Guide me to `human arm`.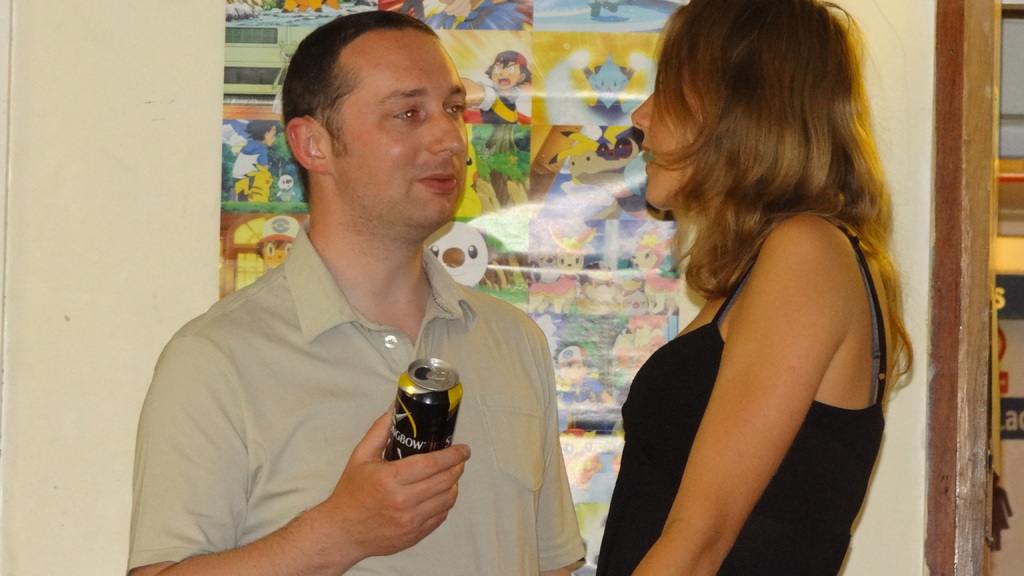
Guidance: box(126, 304, 468, 575).
